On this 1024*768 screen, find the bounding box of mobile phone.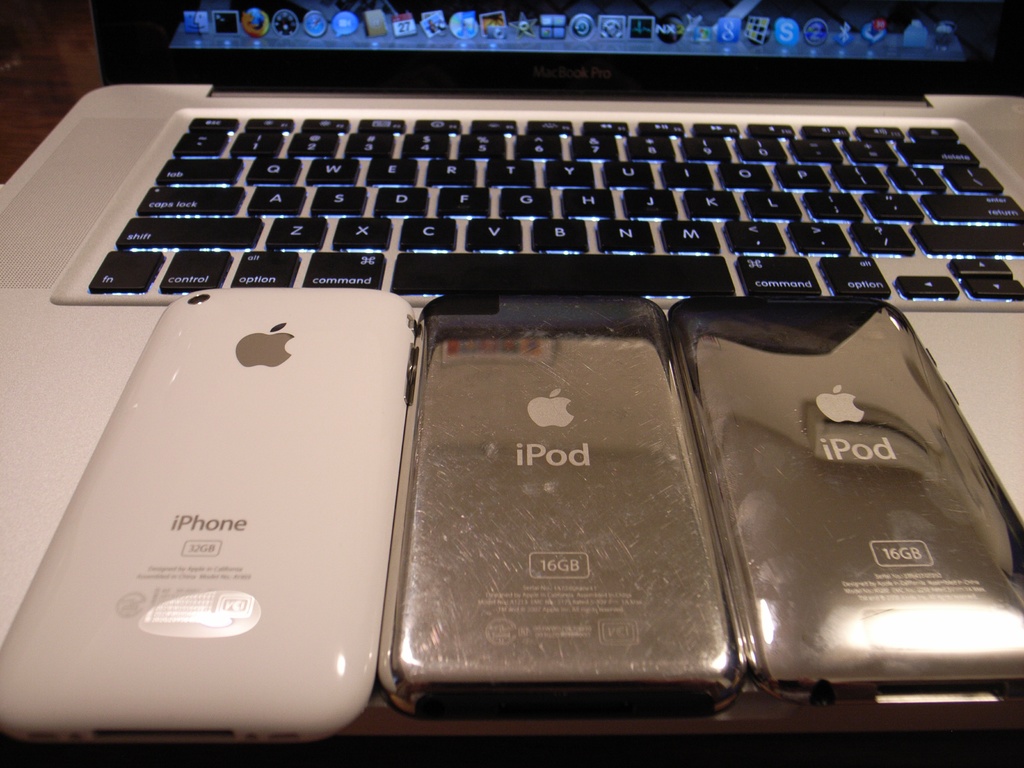
Bounding box: bbox=(378, 292, 754, 726).
